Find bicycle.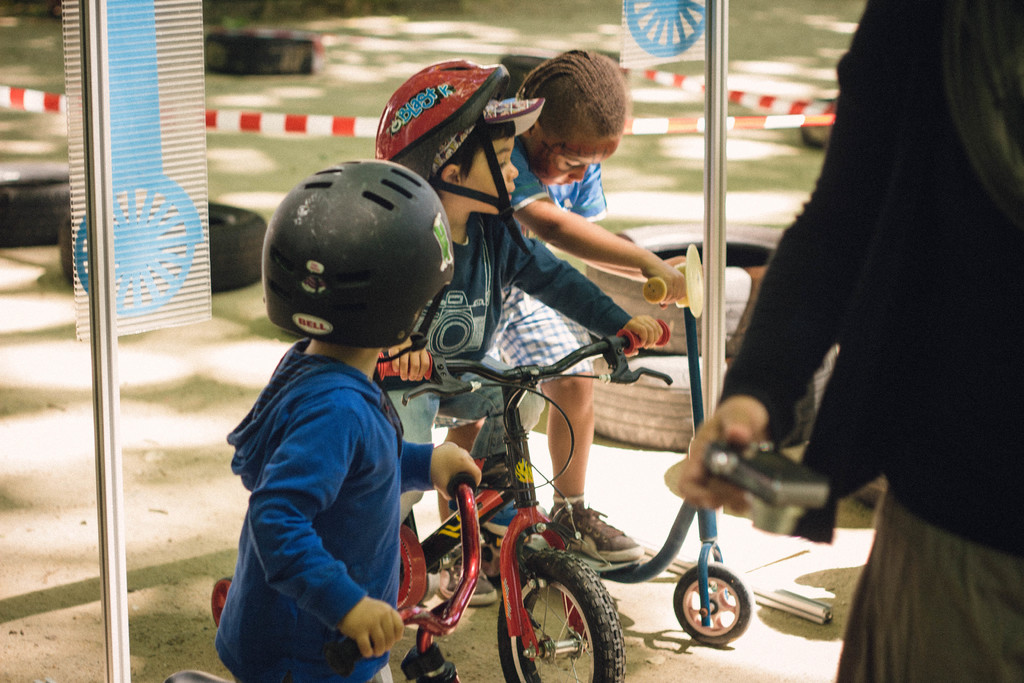
l=164, t=471, r=483, b=682.
